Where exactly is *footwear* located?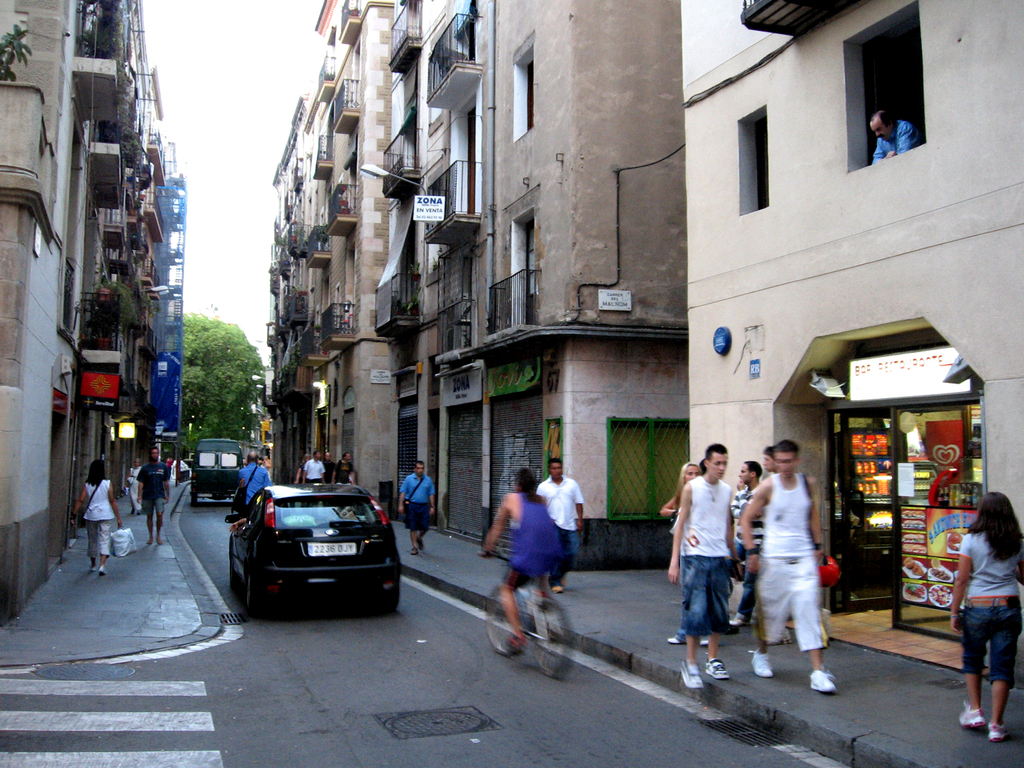
Its bounding box is crop(705, 654, 729, 679).
